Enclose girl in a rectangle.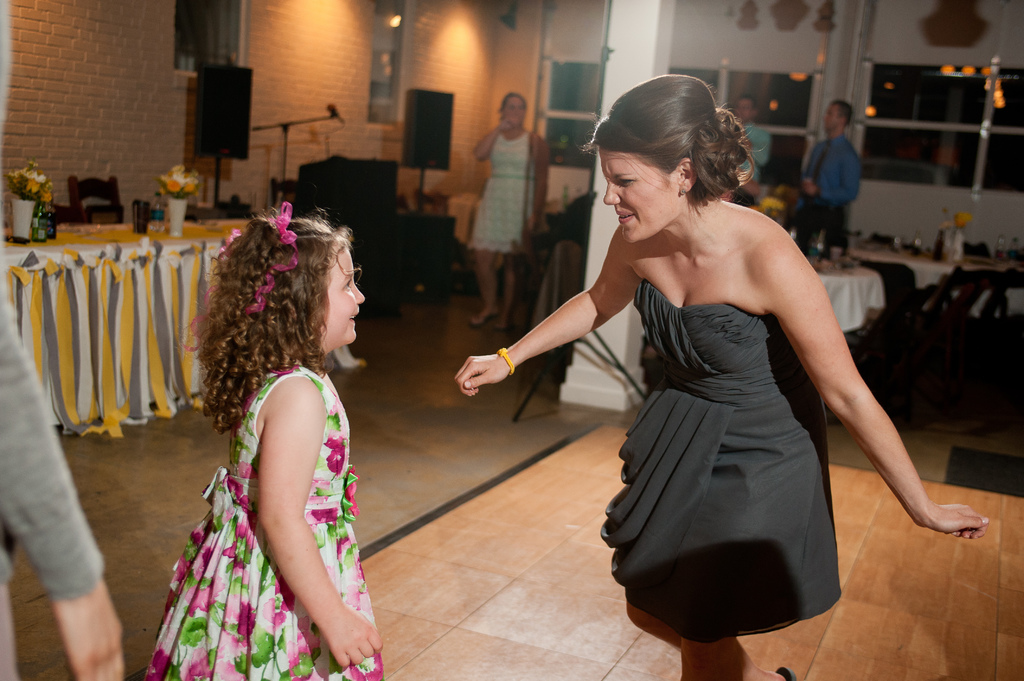
(143, 205, 376, 680).
